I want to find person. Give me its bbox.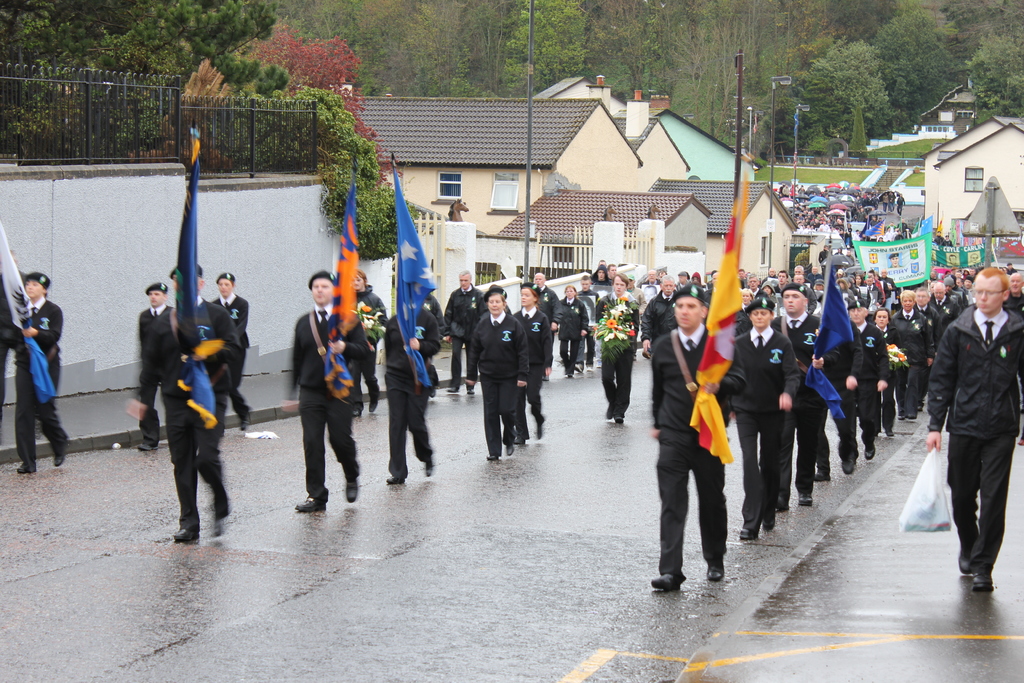
(512, 285, 547, 445).
